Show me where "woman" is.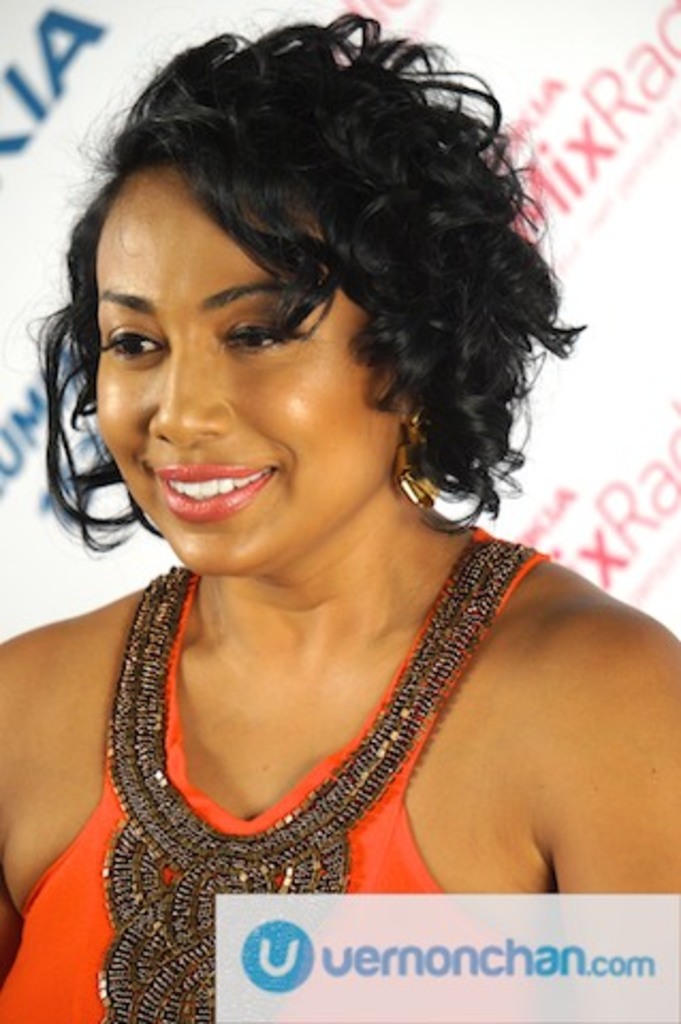
"woman" is at detection(0, 0, 638, 951).
